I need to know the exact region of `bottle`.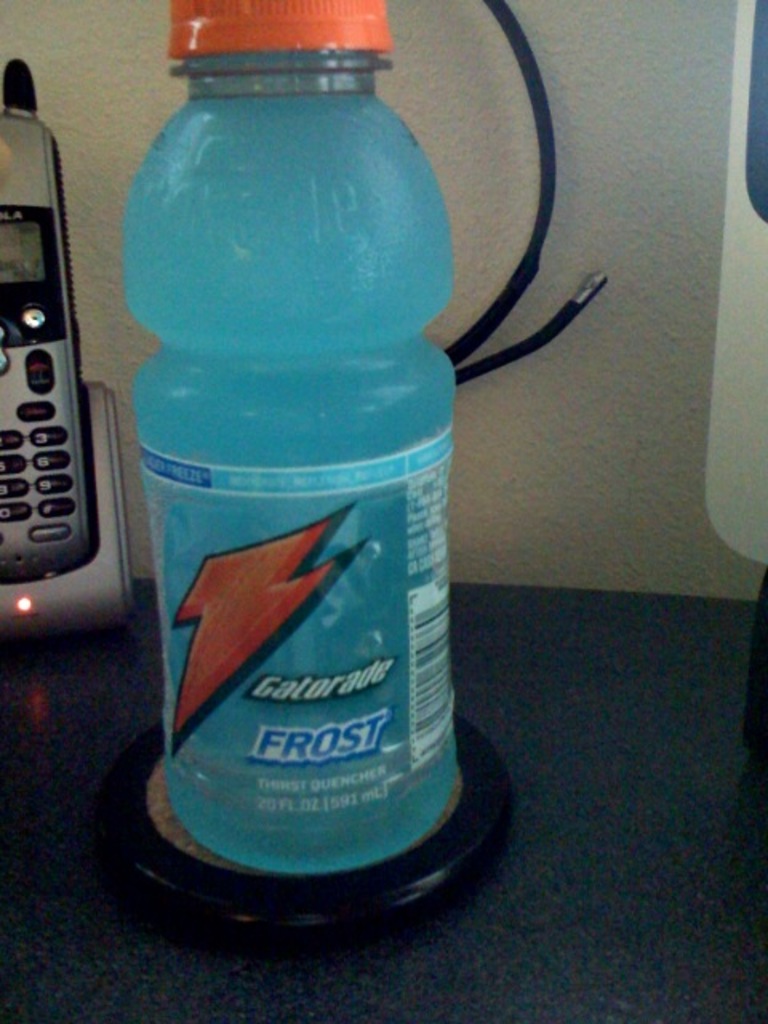
Region: [122, 0, 462, 874].
